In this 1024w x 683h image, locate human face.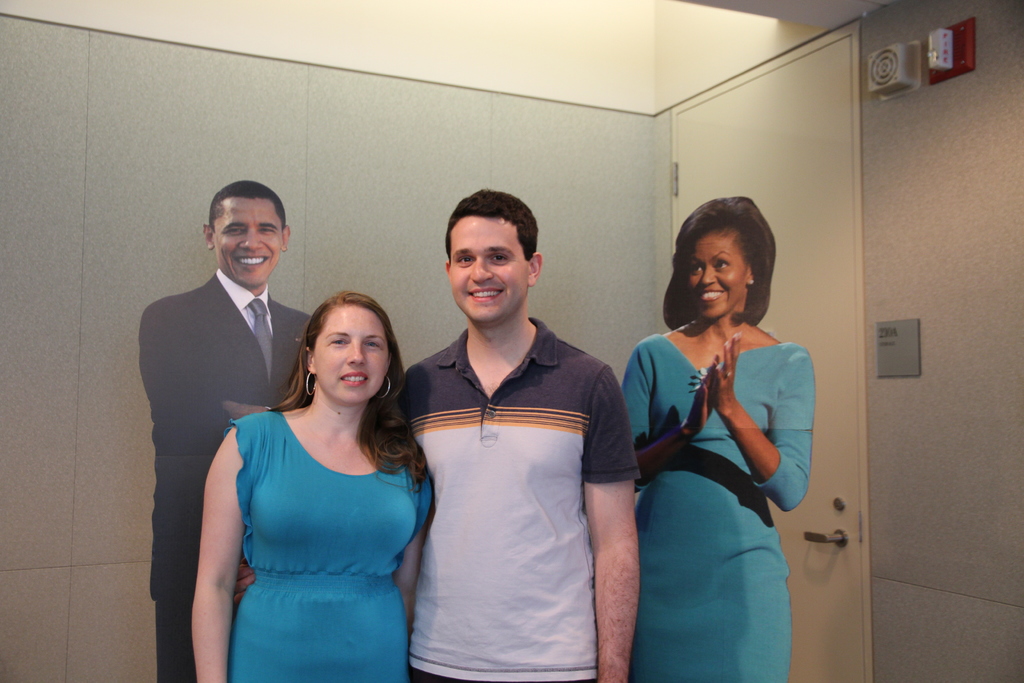
Bounding box: <bbox>214, 198, 283, 288</bbox>.
